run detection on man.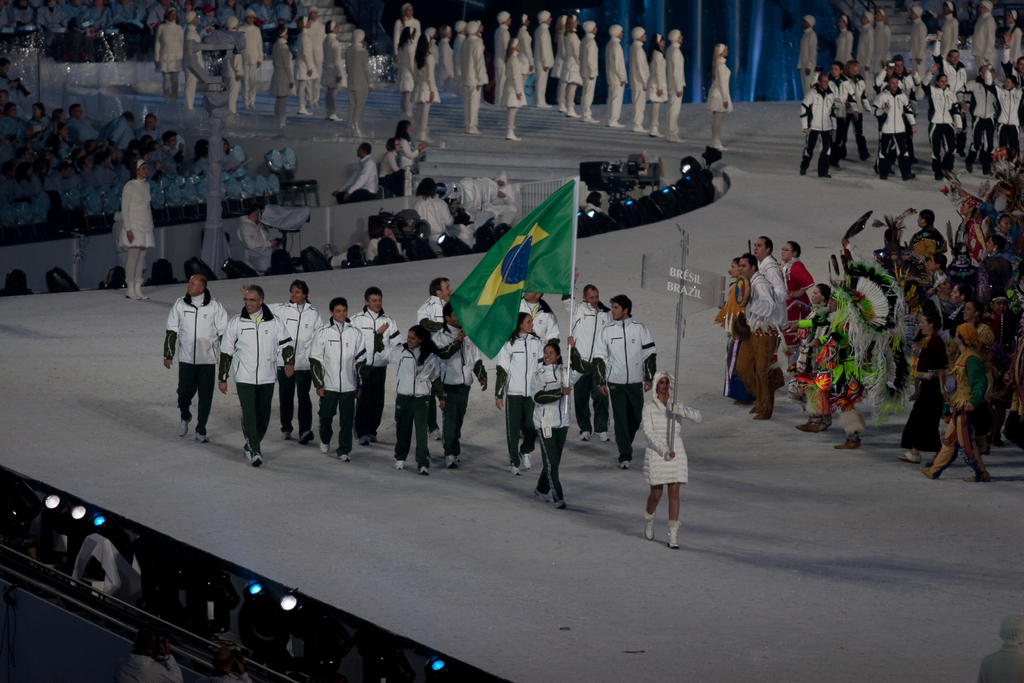
Result: box(517, 292, 560, 345).
